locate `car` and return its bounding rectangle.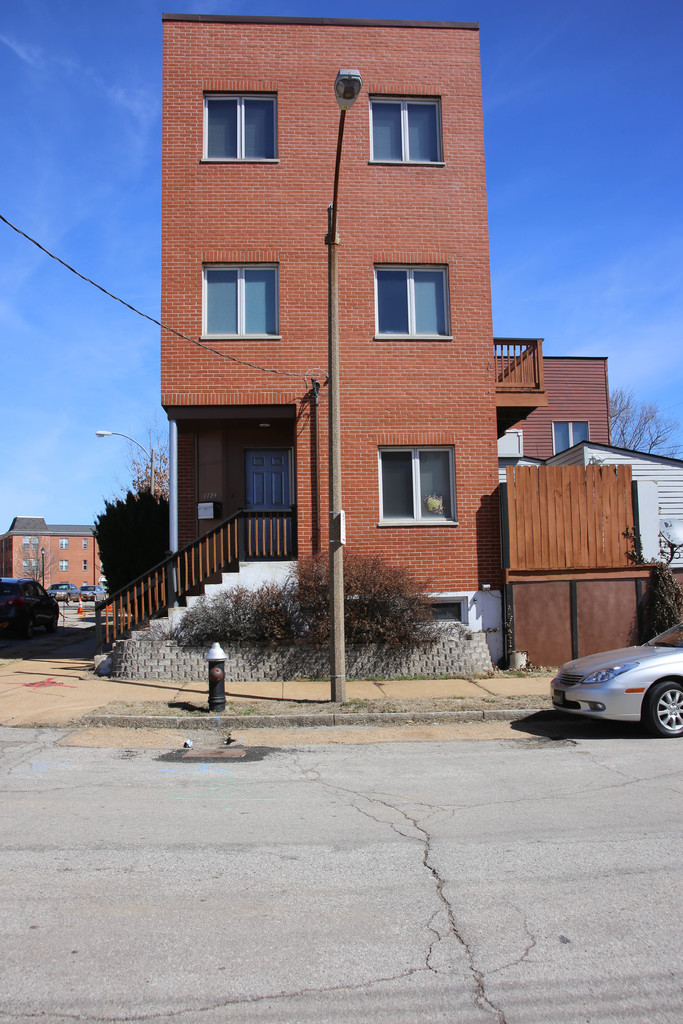
(left=45, top=582, right=80, bottom=602).
